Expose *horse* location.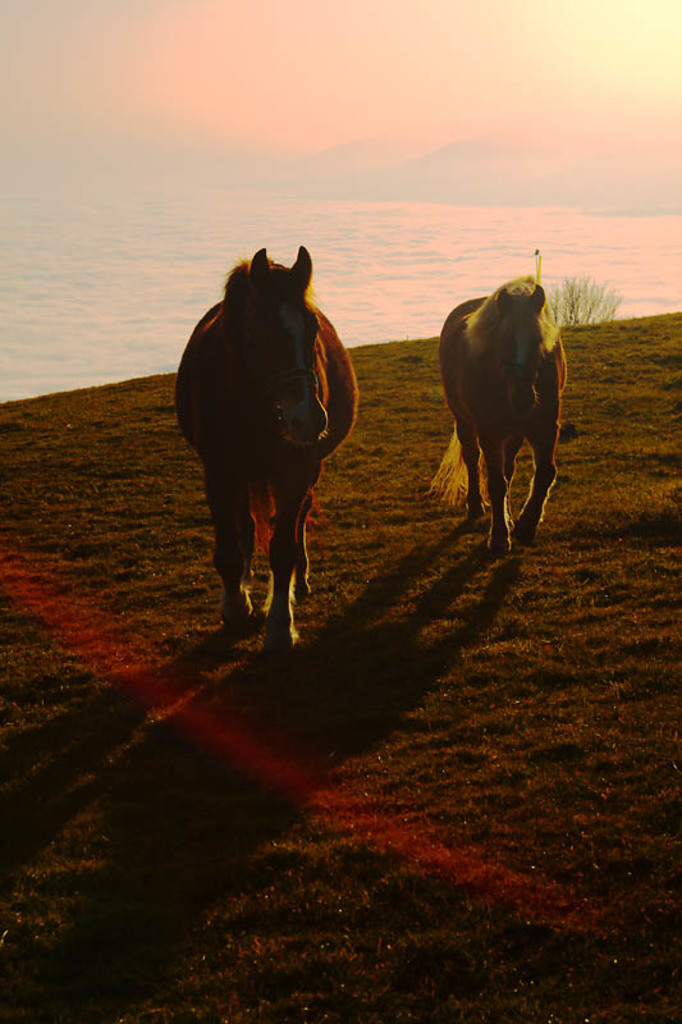
Exposed at 166 242 366 655.
